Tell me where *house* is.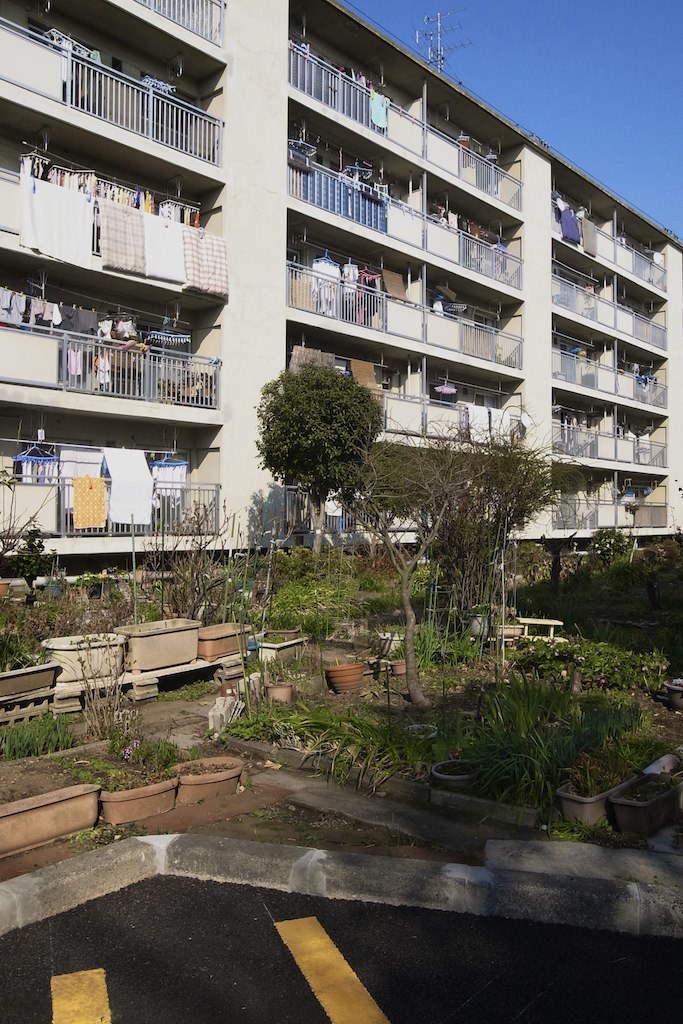
*house* is at detection(0, 0, 255, 546).
